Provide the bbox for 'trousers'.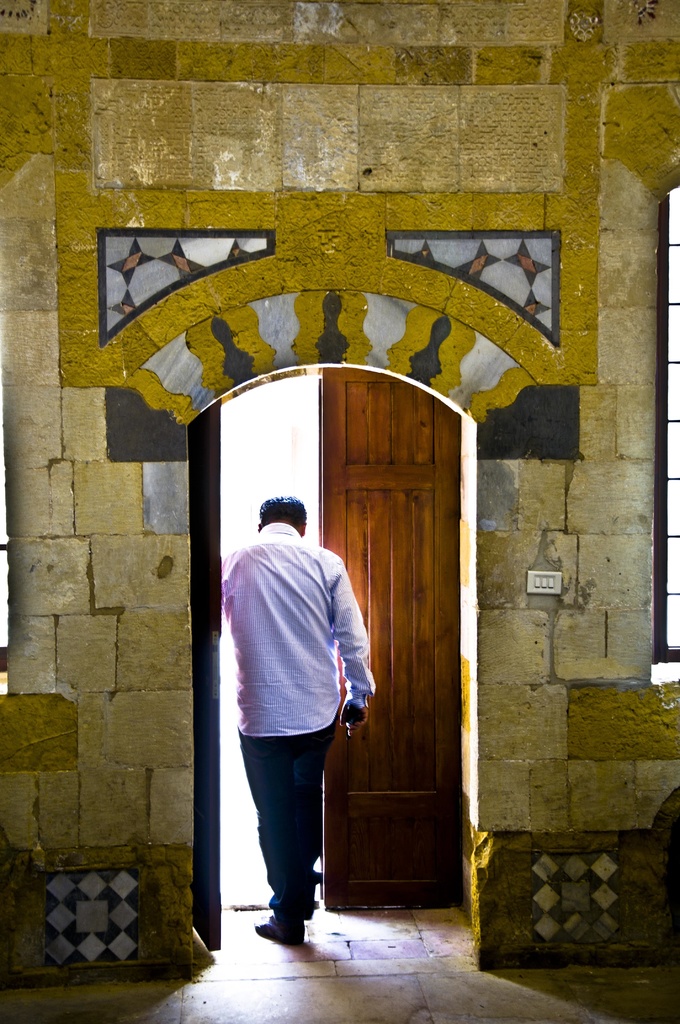
{"left": 239, "top": 737, "right": 334, "bottom": 930}.
